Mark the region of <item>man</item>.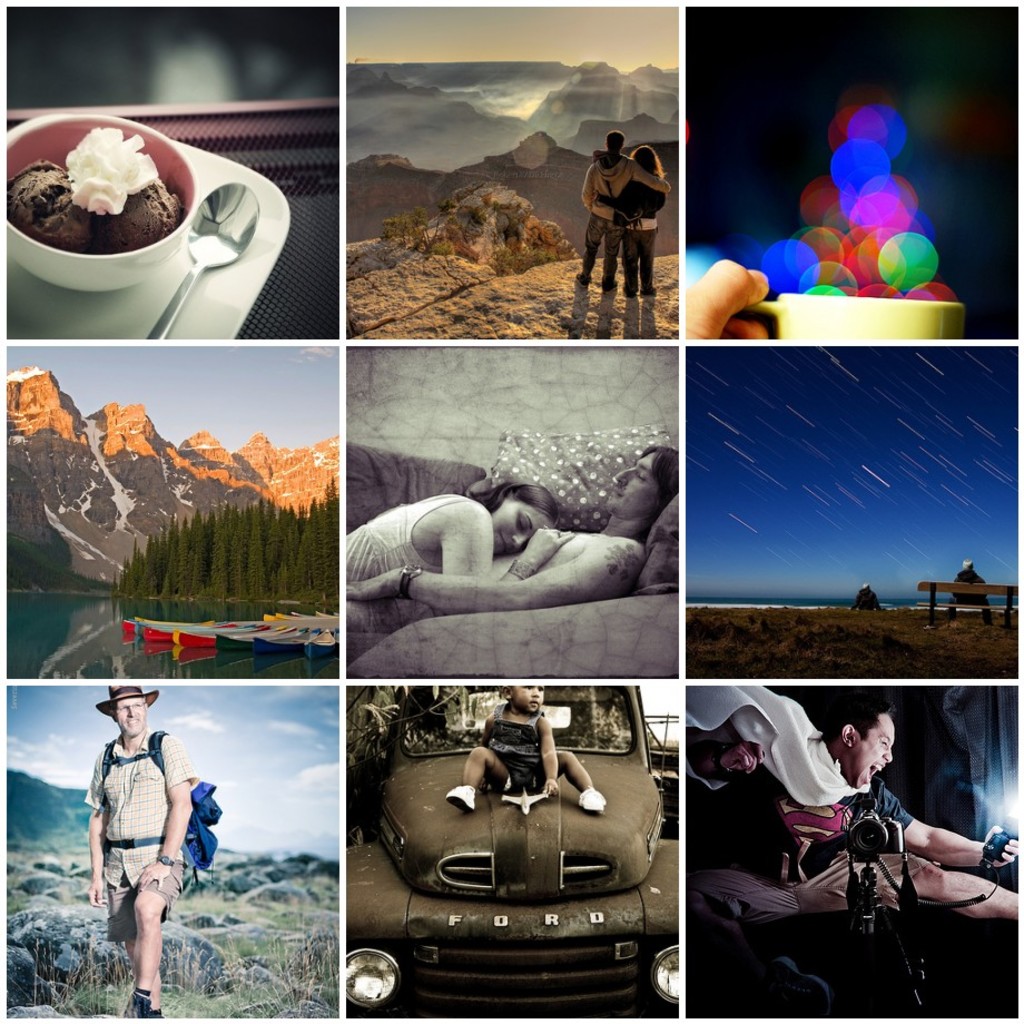
Region: rect(574, 129, 675, 292).
